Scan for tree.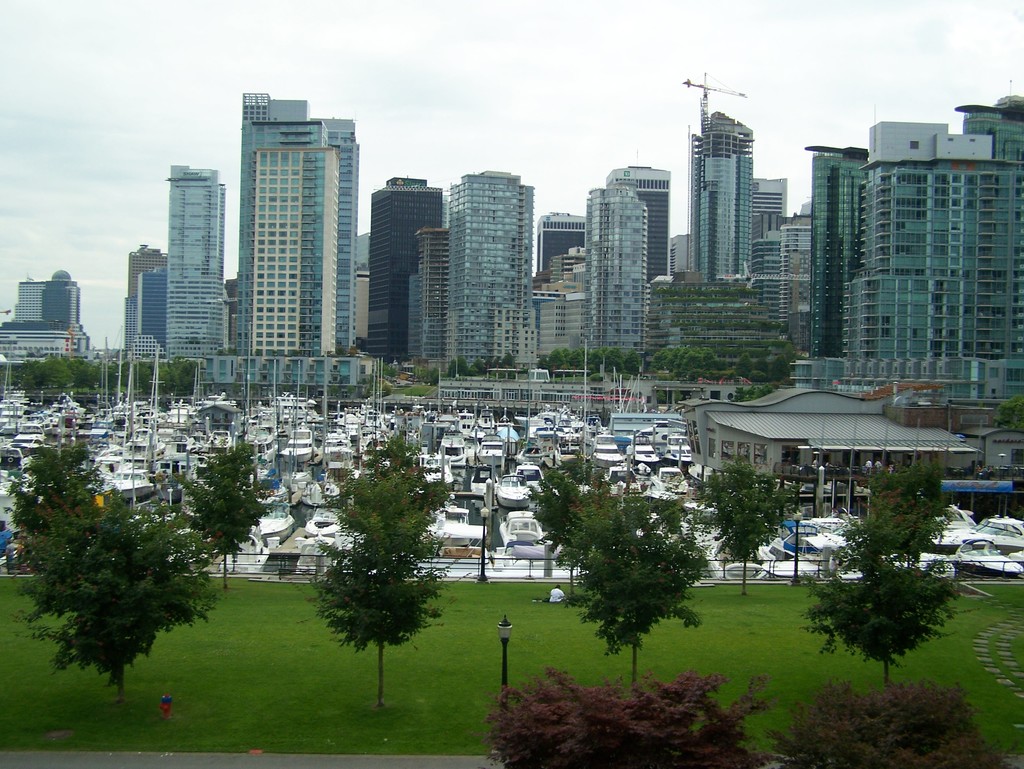
Scan result: crop(10, 440, 192, 711).
